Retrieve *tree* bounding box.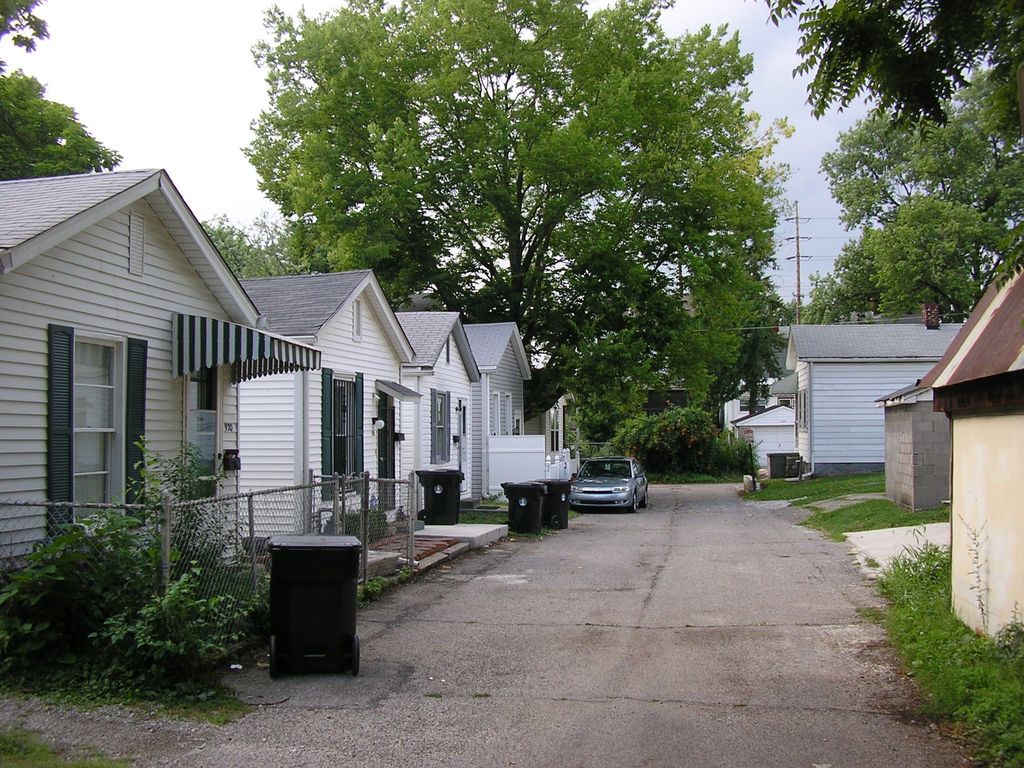
Bounding box: rect(593, 401, 724, 472).
